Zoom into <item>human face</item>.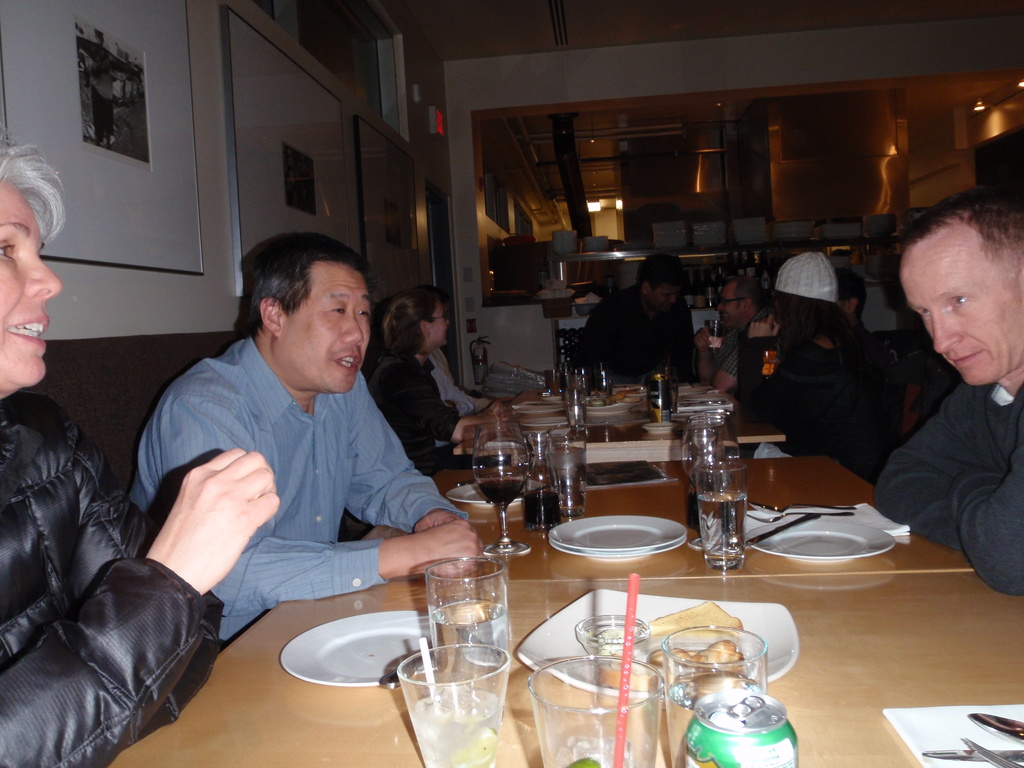
Zoom target: (429,300,449,348).
